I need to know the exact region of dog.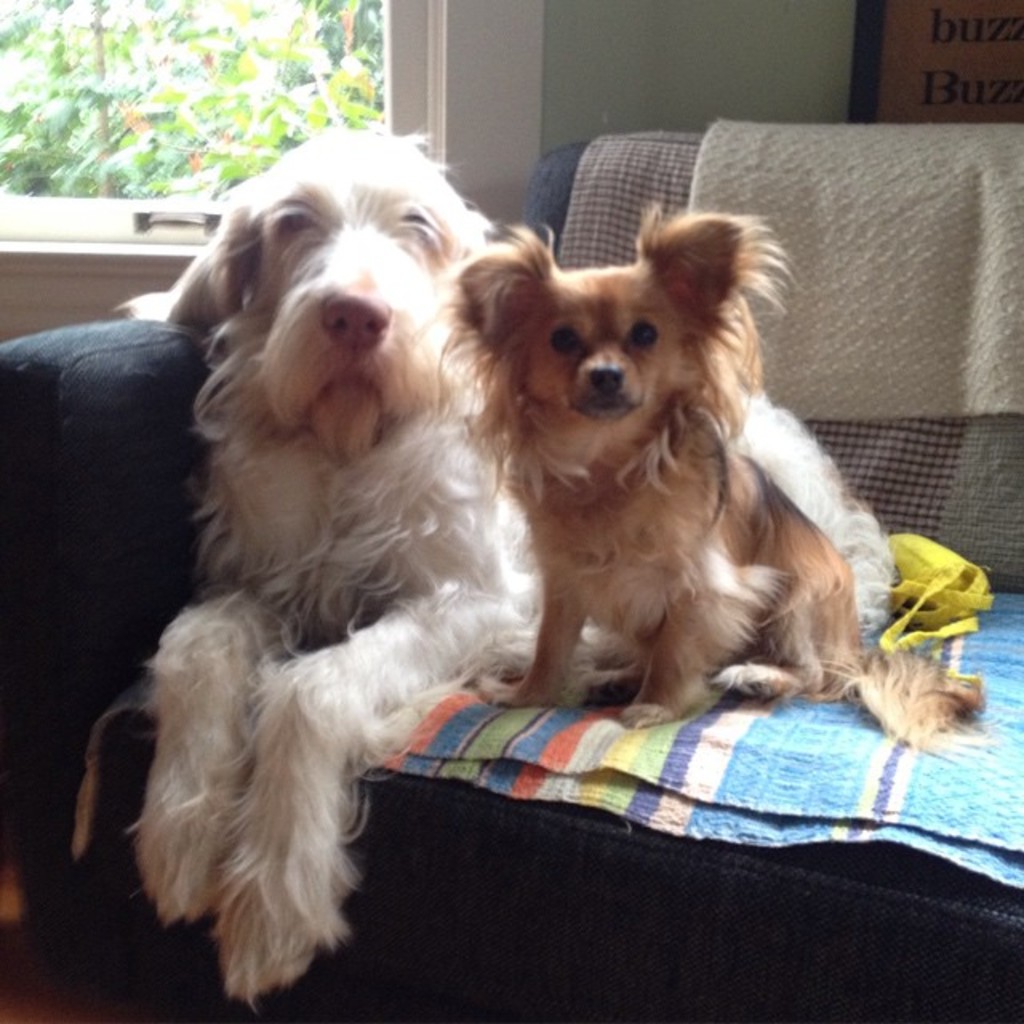
Region: crop(131, 126, 901, 1014).
